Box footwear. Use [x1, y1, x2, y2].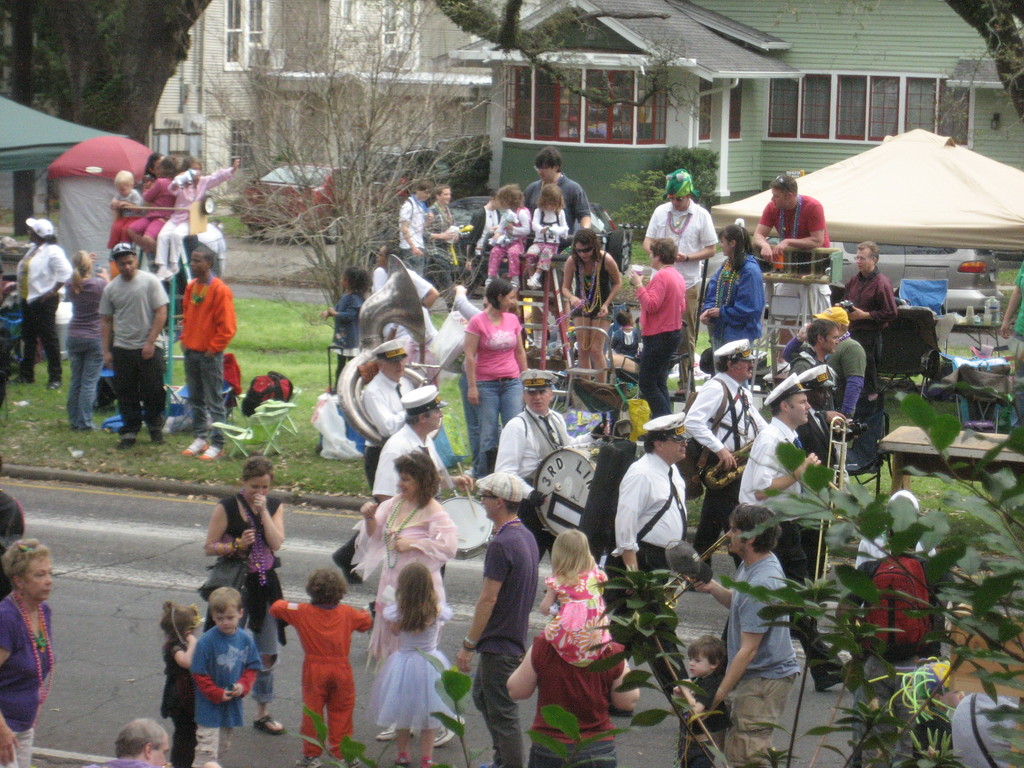
[116, 438, 136, 449].
